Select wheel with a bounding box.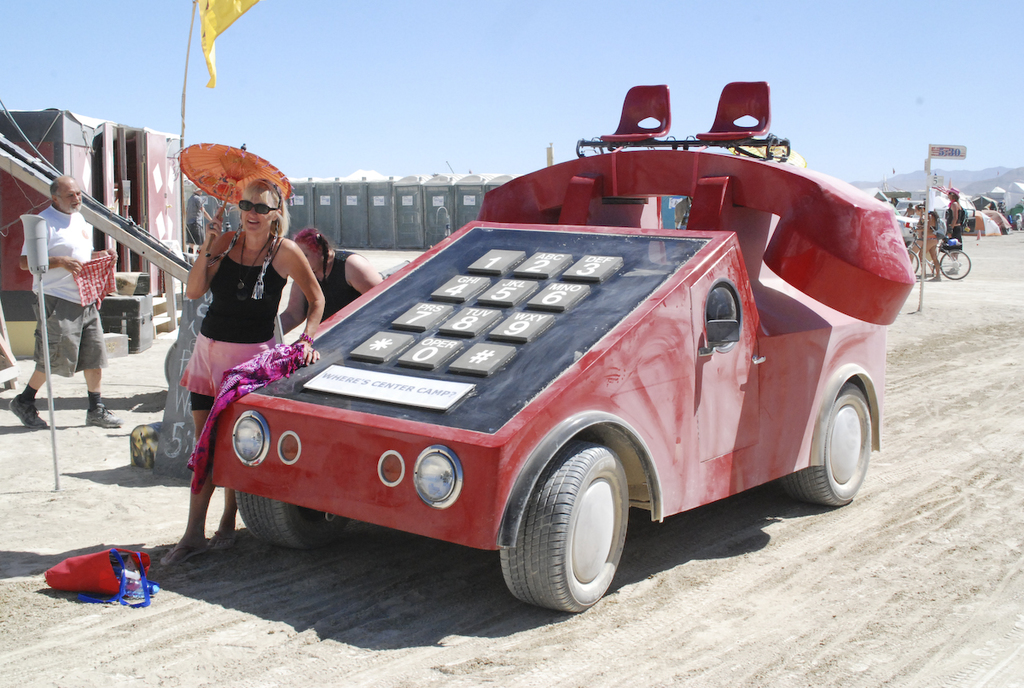
[939, 252, 969, 279].
